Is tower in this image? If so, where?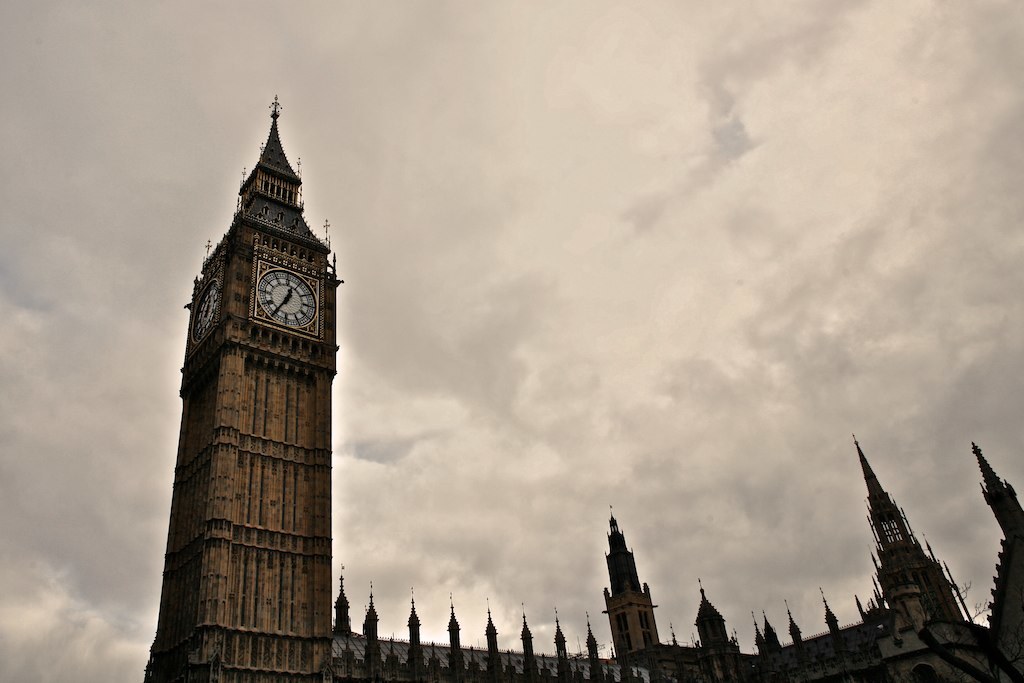
Yes, at 556 612 572 658.
